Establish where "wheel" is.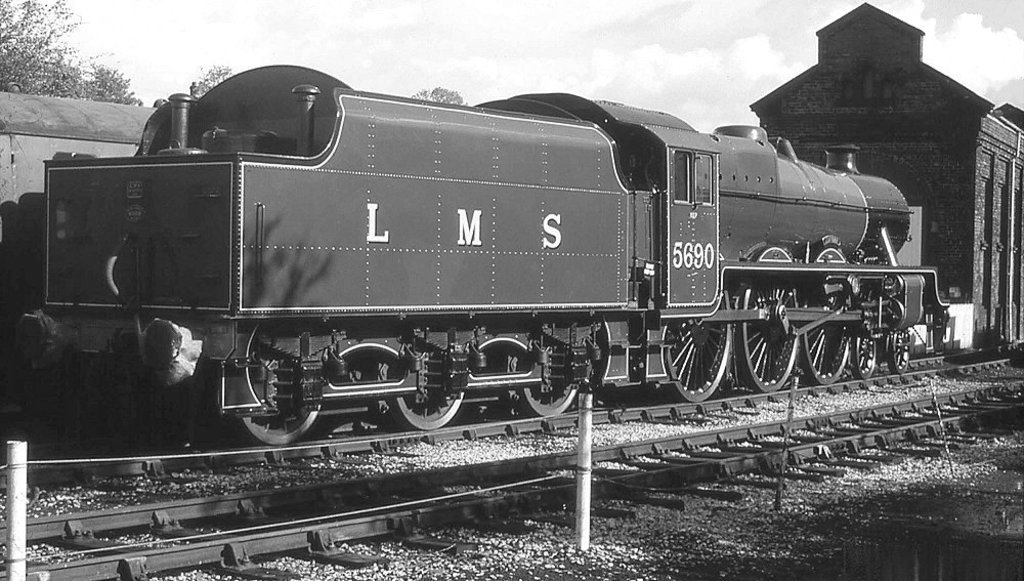
Established at bbox(239, 363, 325, 453).
